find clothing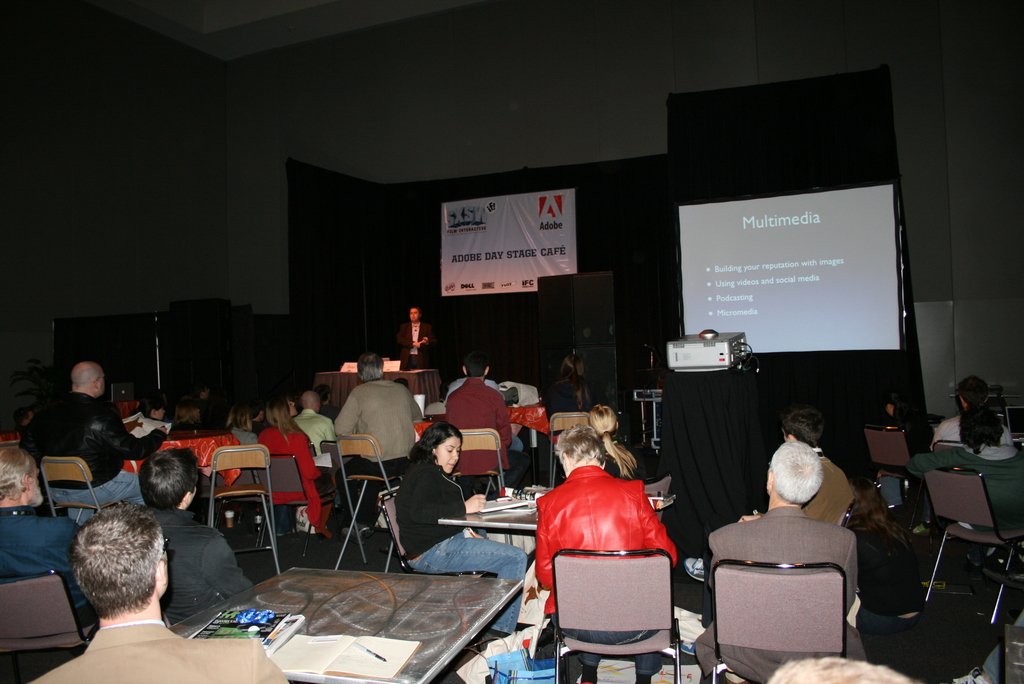
{"x1": 689, "y1": 505, "x2": 869, "y2": 683}
